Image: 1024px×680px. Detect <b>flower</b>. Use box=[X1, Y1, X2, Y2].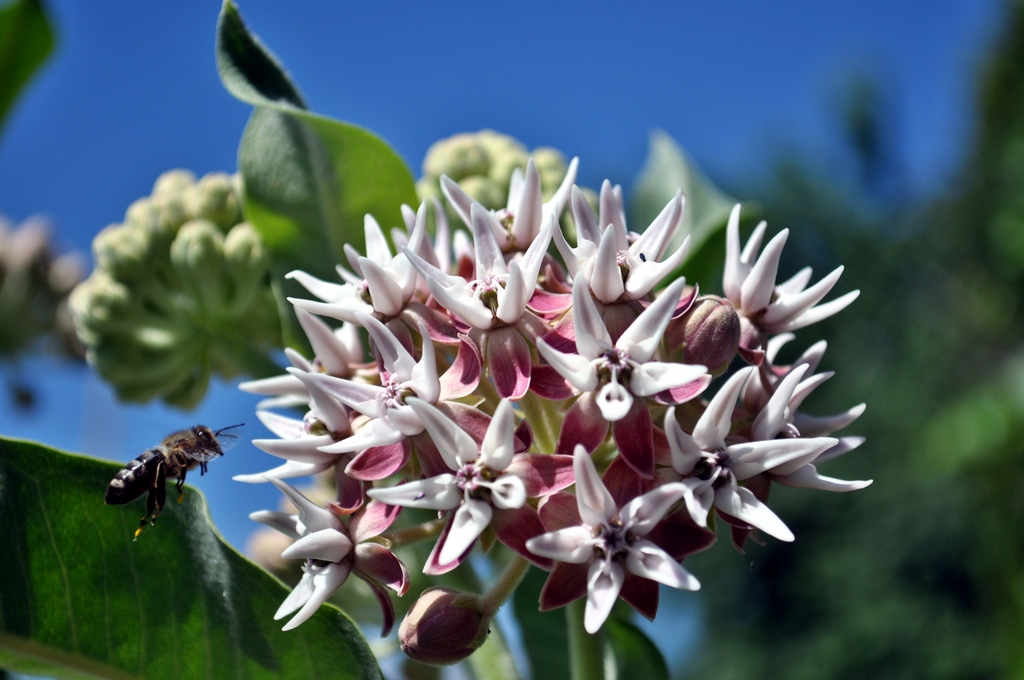
box=[538, 479, 705, 632].
